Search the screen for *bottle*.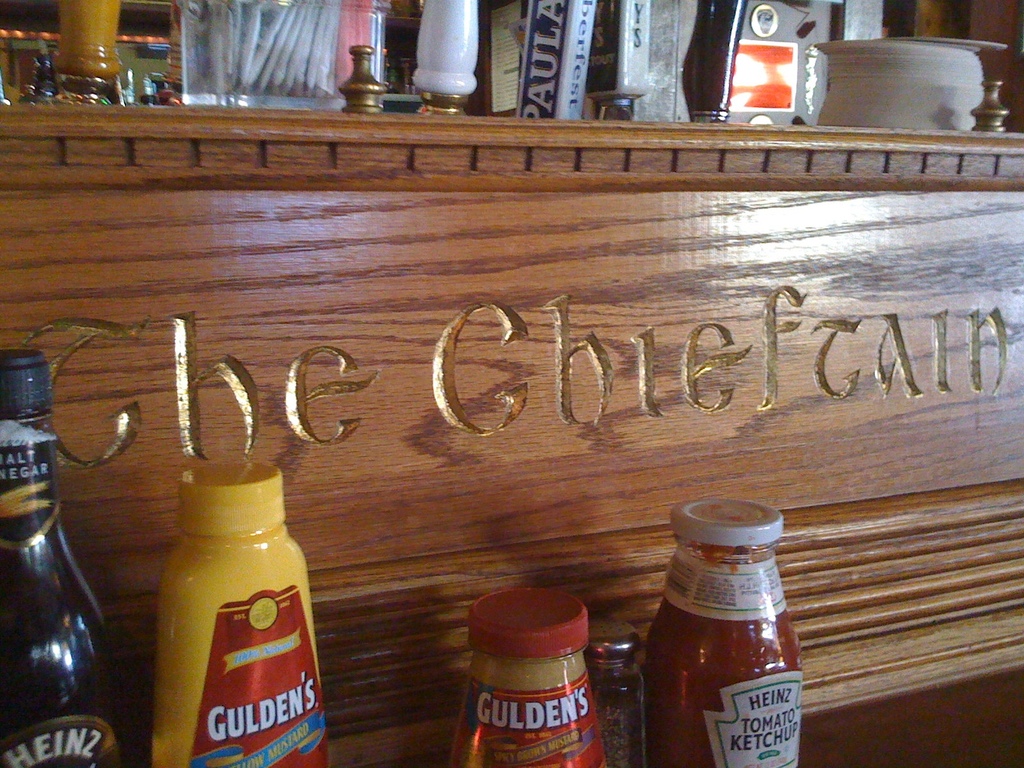
Found at [left=154, top=462, right=331, bottom=767].
